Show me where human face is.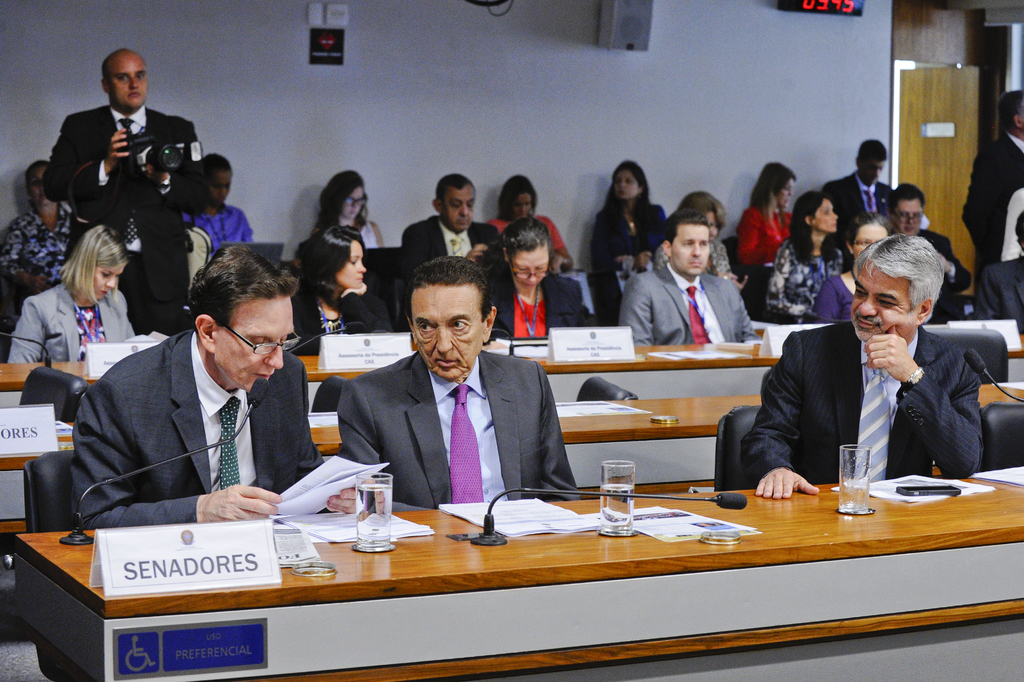
human face is at [895, 200, 921, 237].
